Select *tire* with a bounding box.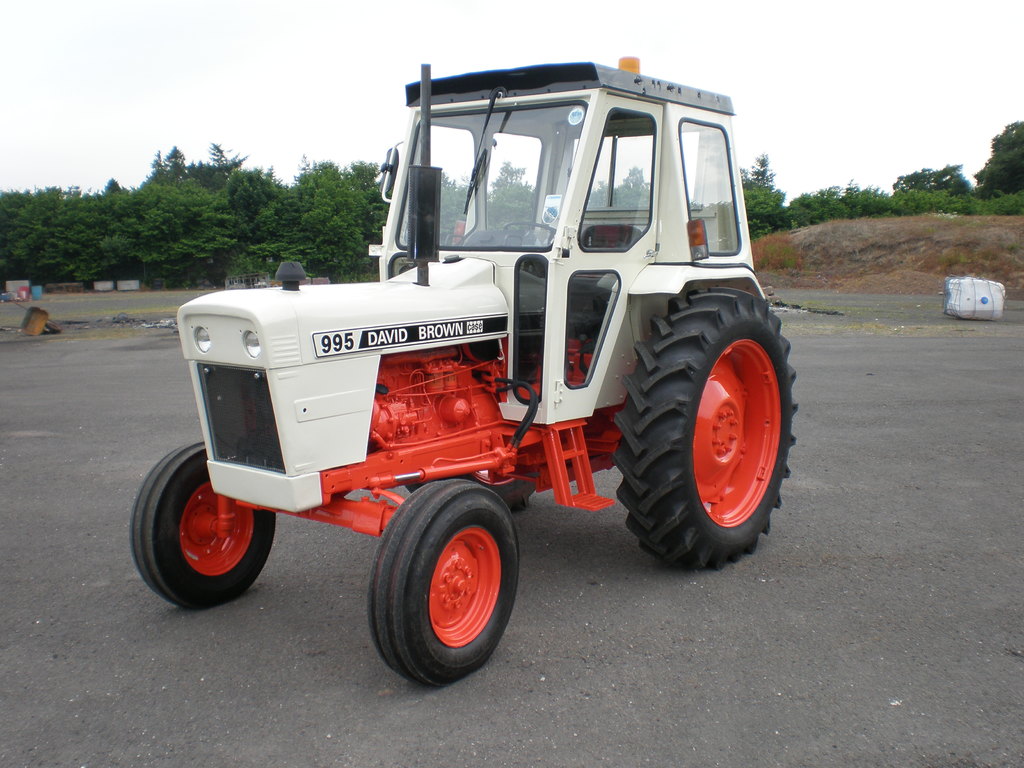
{"x1": 131, "y1": 442, "x2": 275, "y2": 606}.
